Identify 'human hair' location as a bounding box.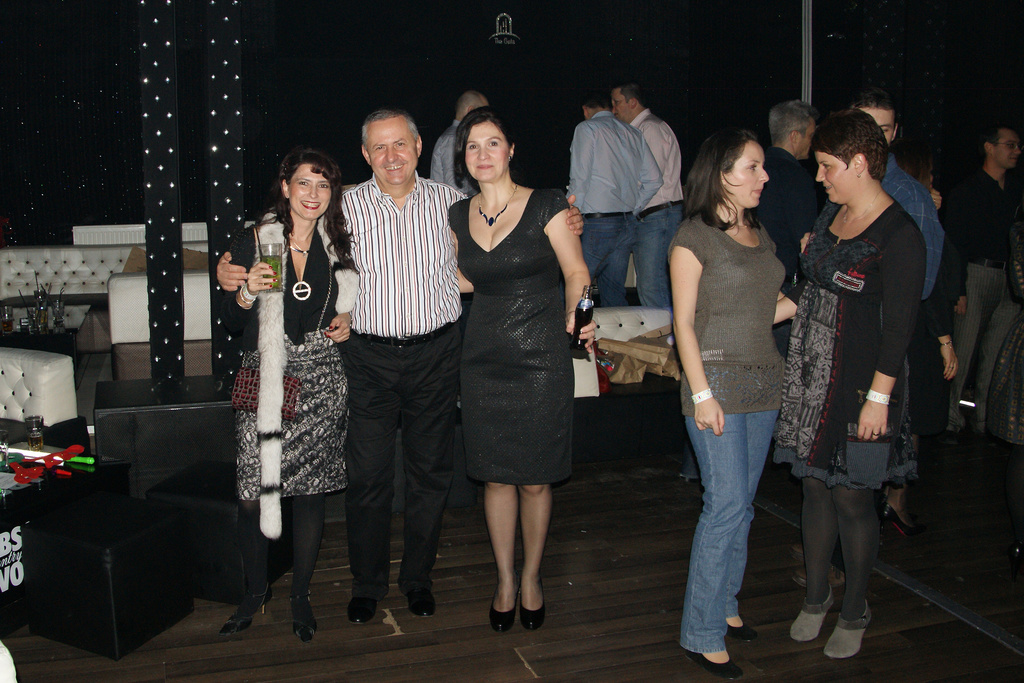
(left=767, top=98, right=820, bottom=147).
